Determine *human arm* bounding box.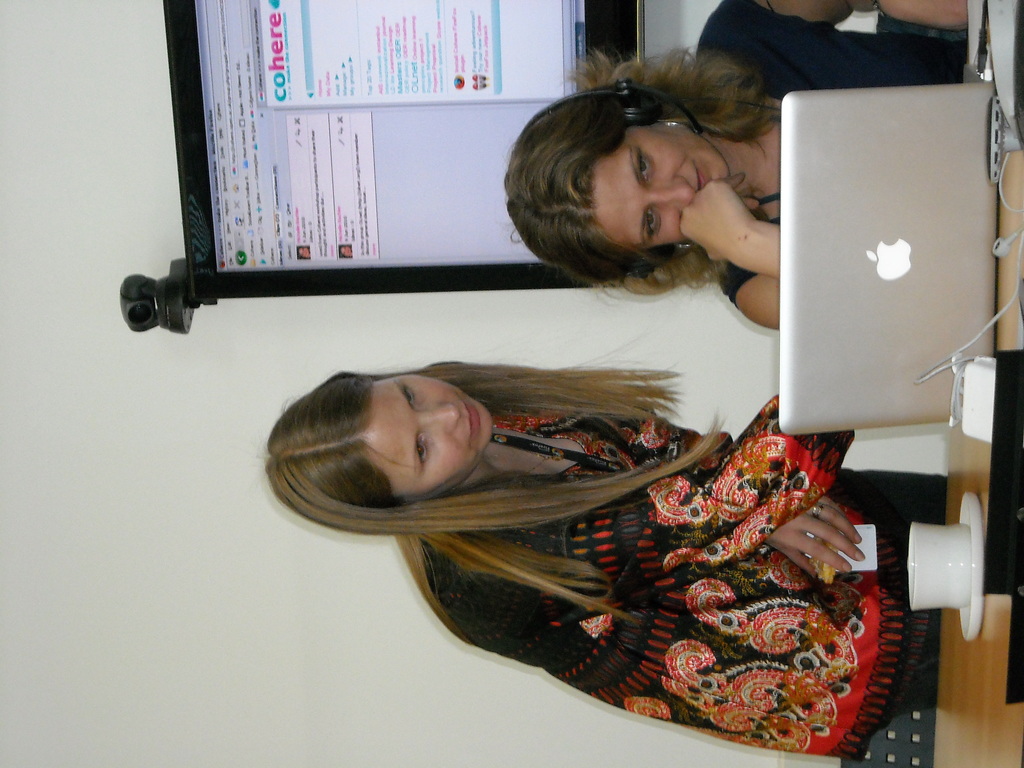
Determined: bbox=[706, 172, 791, 280].
